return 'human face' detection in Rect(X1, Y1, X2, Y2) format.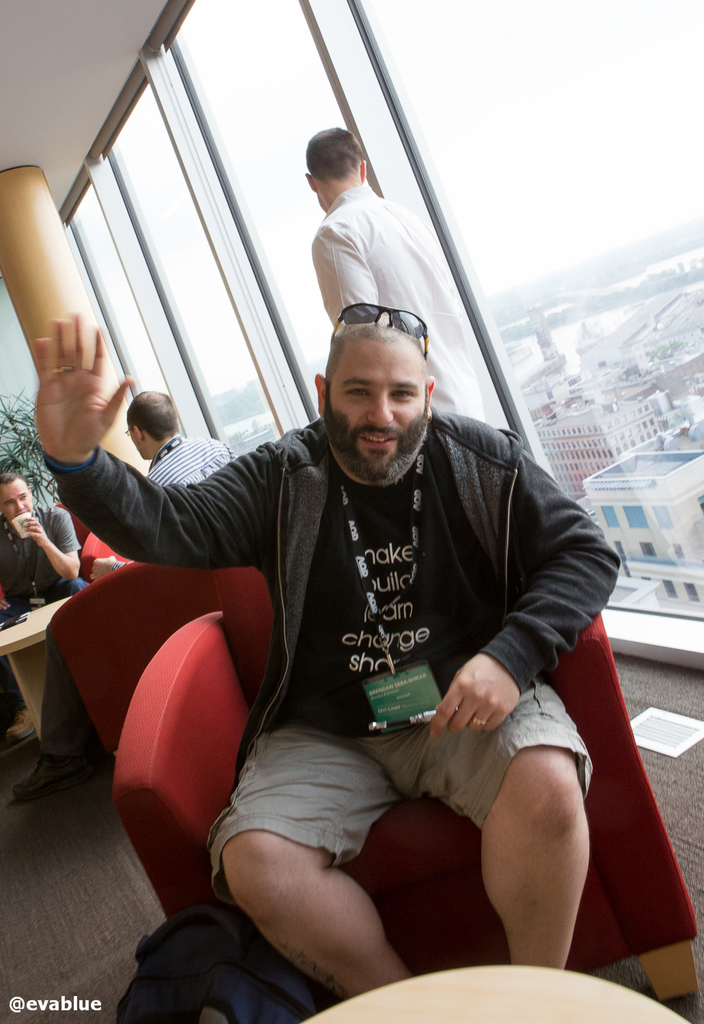
Rect(0, 479, 29, 533).
